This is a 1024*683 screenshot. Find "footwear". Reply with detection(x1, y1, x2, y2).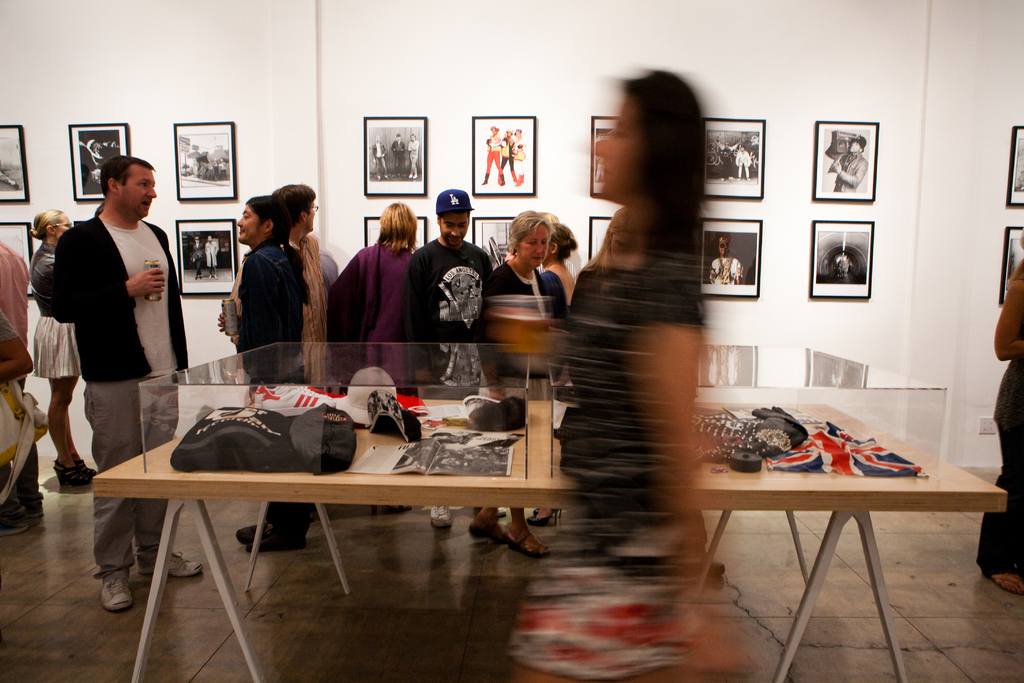
detection(248, 532, 308, 551).
